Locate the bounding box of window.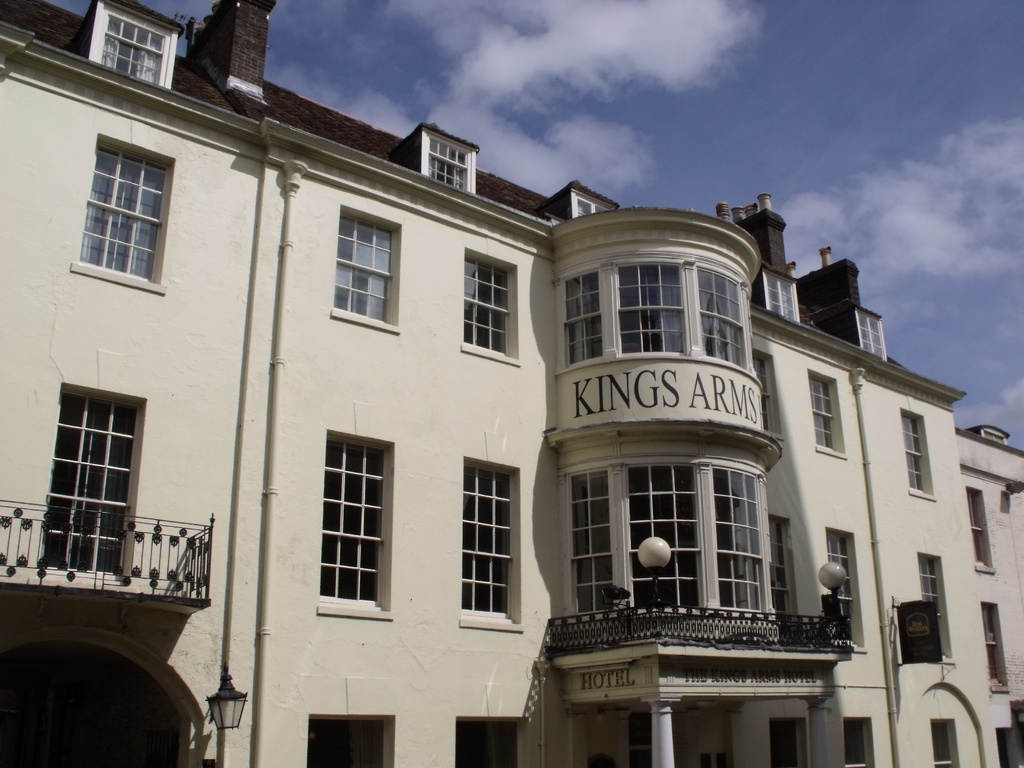
Bounding box: bbox(573, 196, 616, 216).
